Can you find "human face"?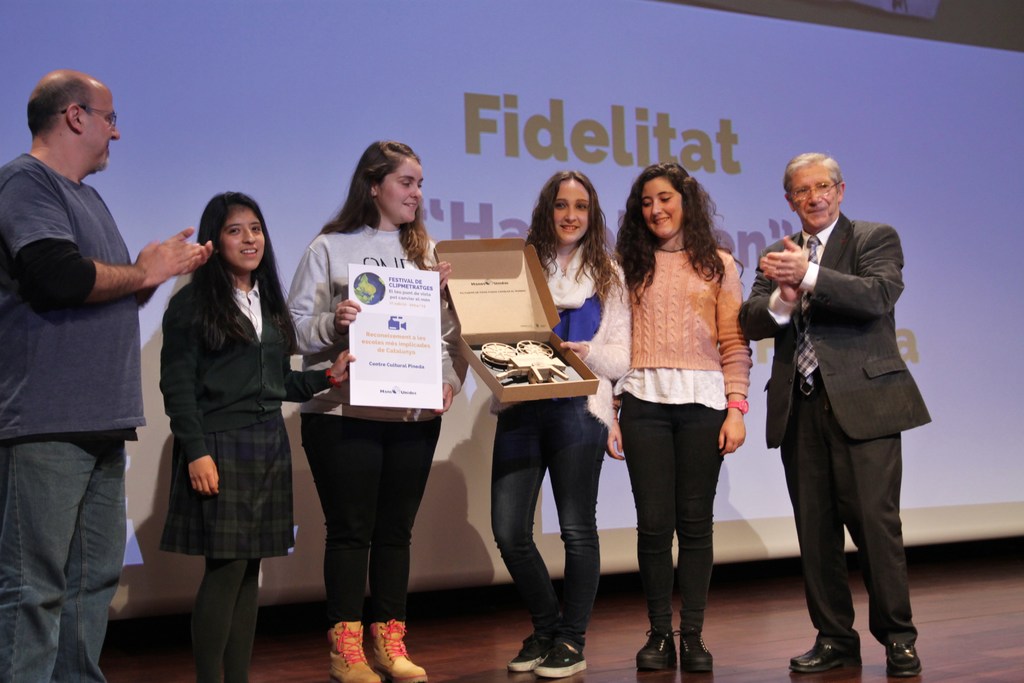
Yes, bounding box: {"x1": 378, "y1": 157, "x2": 424, "y2": 223}.
